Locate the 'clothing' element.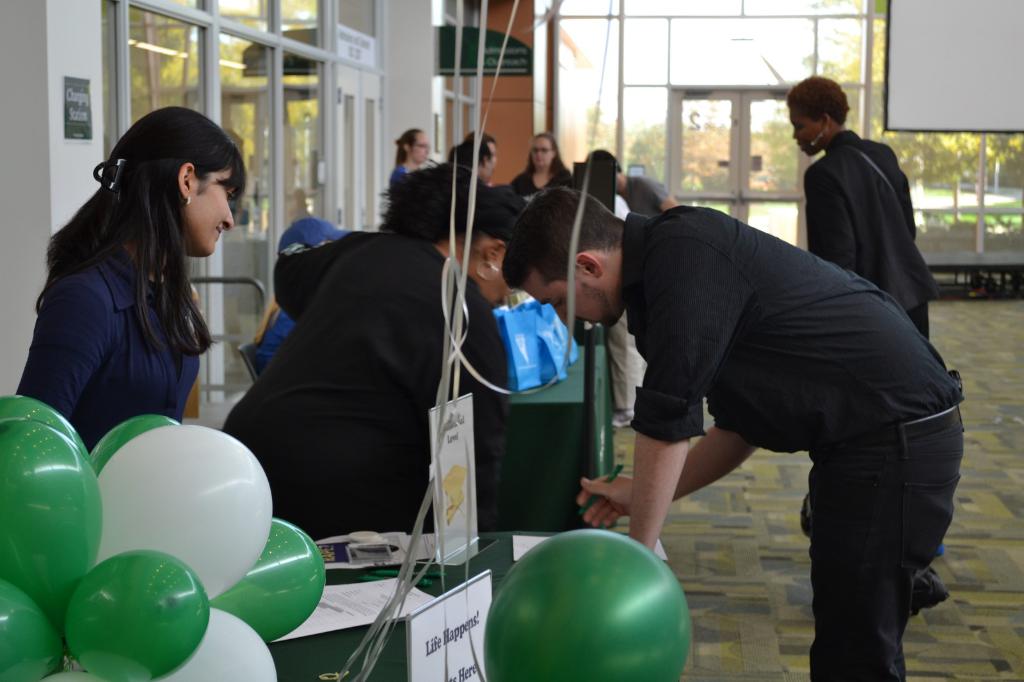
Element bbox: [605,195,644,412].
